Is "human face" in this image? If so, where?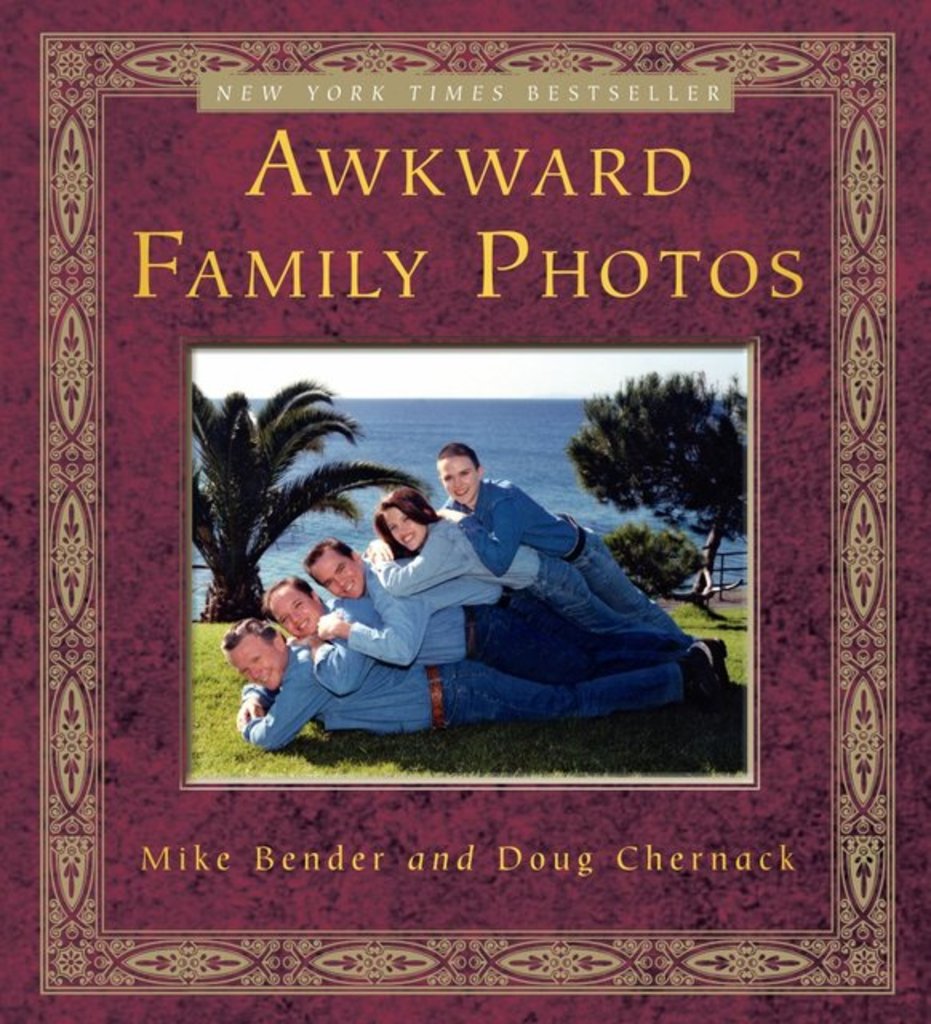
Yes, at locate(277, 597, 322, 643).
